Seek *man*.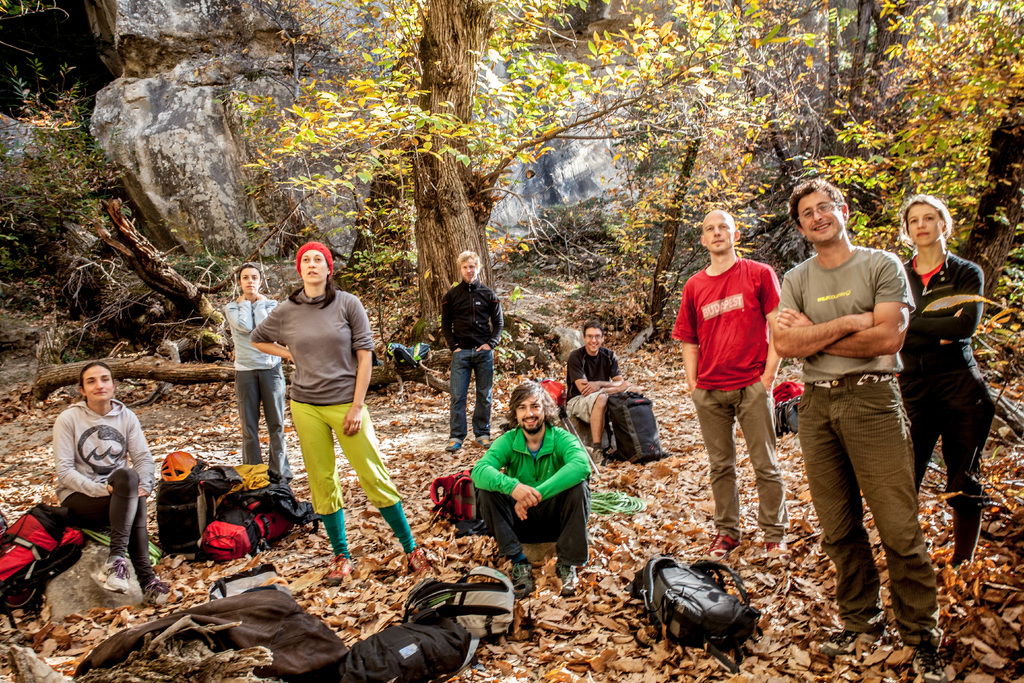
bbox(569, 327, 634, 443).
